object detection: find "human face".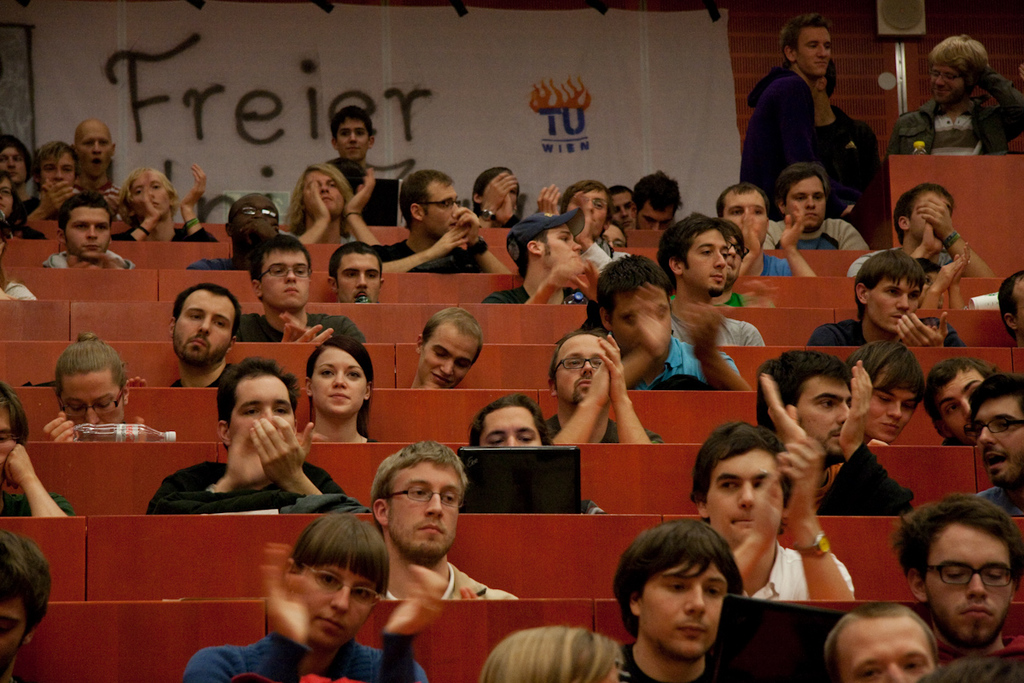
locate(299, 561, 381, 628).
